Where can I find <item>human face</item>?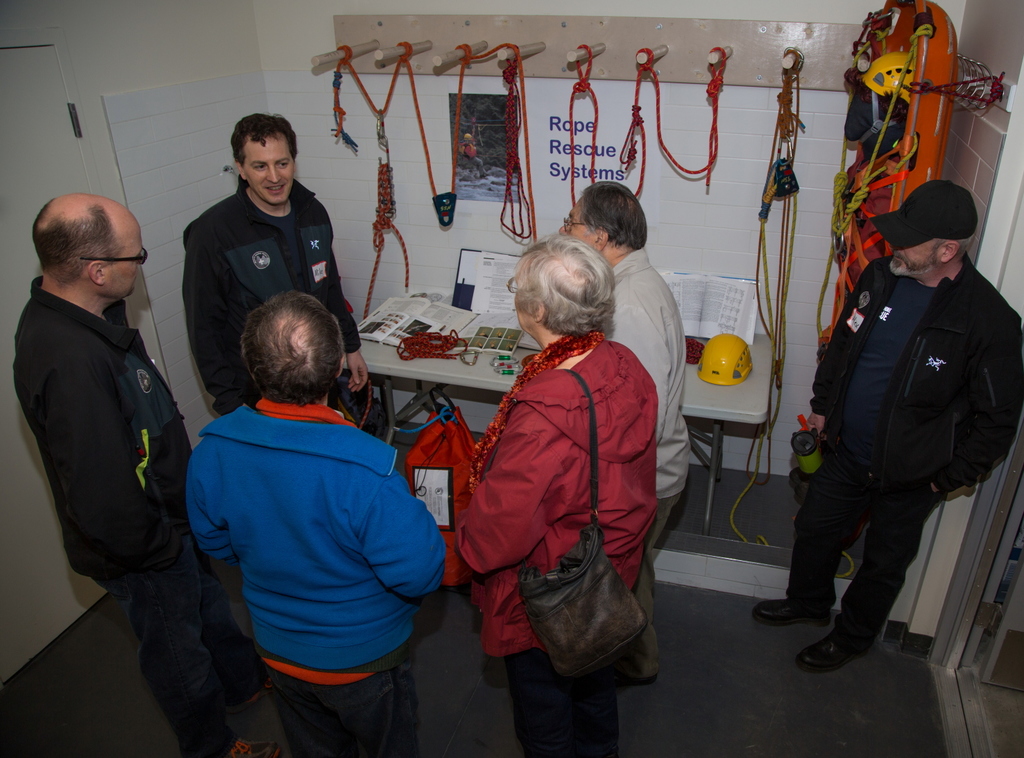
You can find it at 555, 203, 593, 239.
